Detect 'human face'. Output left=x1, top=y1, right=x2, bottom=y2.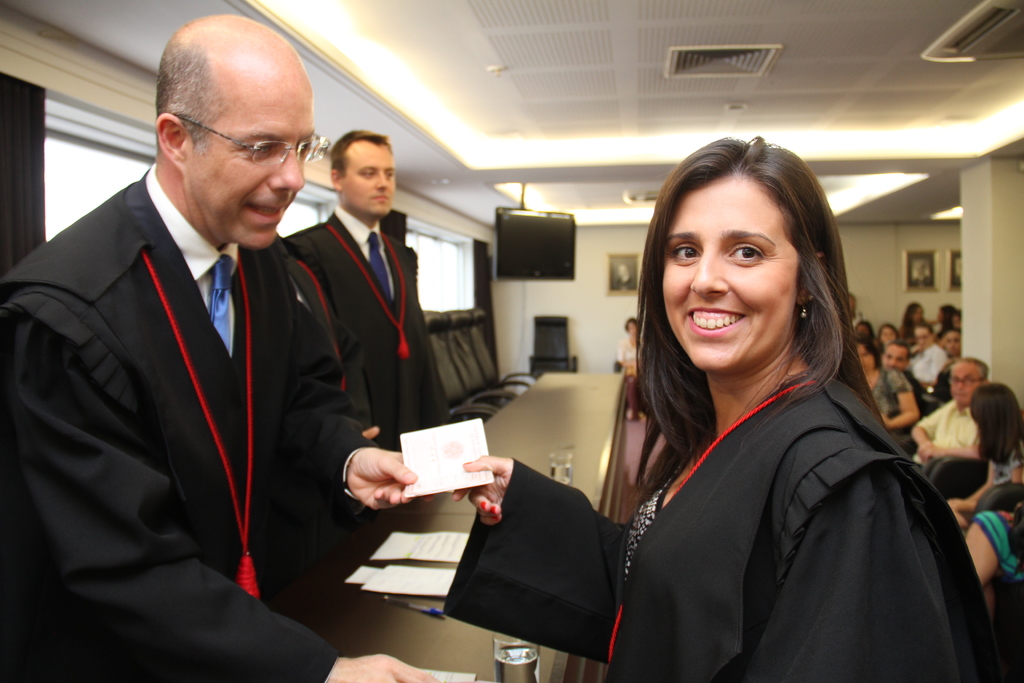
left=182, top=67, right=313, bottom=249.
